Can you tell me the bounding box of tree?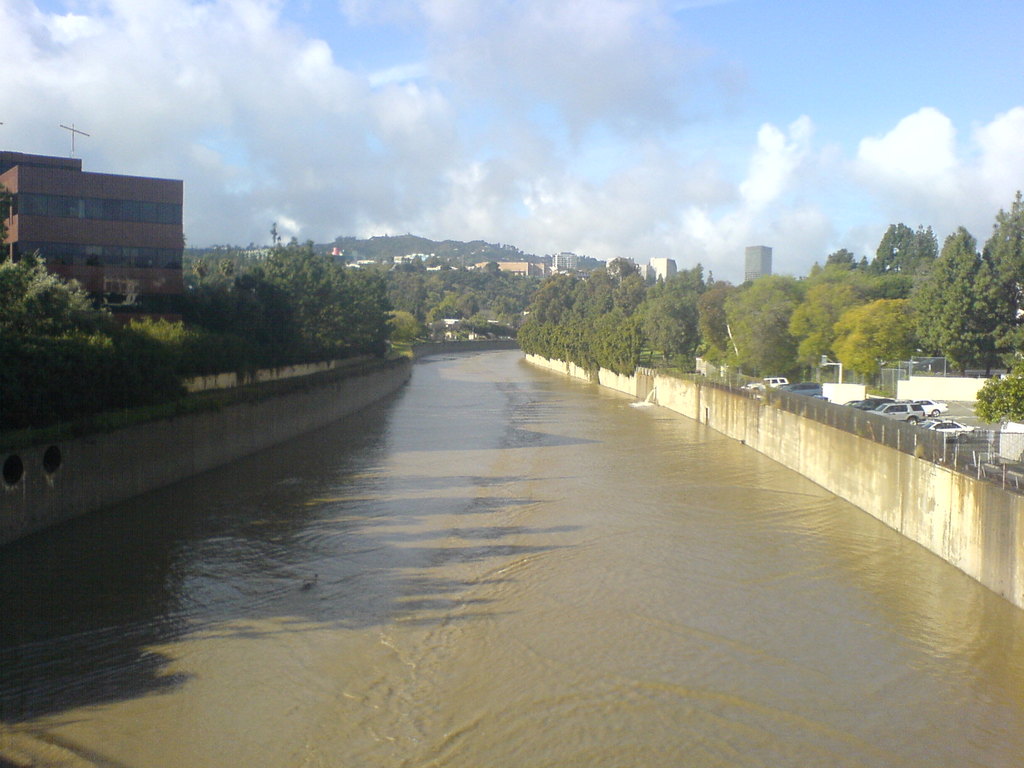
crop(526, 269, 568, 301).
